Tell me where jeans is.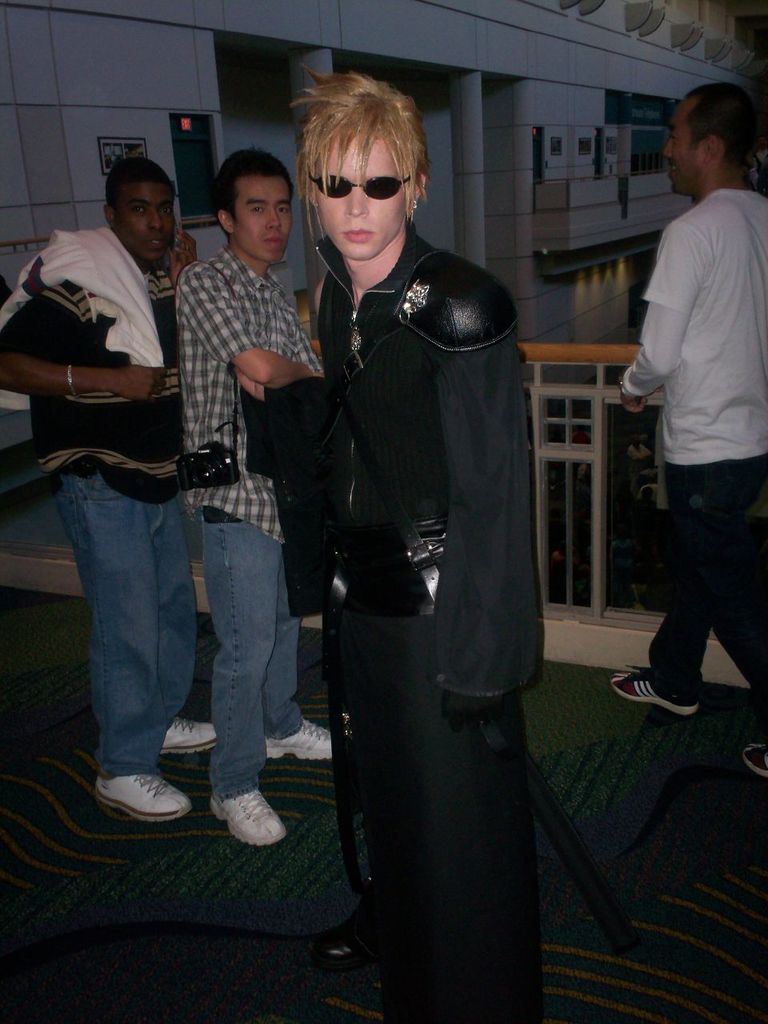
jeans is at l=194, t=506, r=298, b=777.
